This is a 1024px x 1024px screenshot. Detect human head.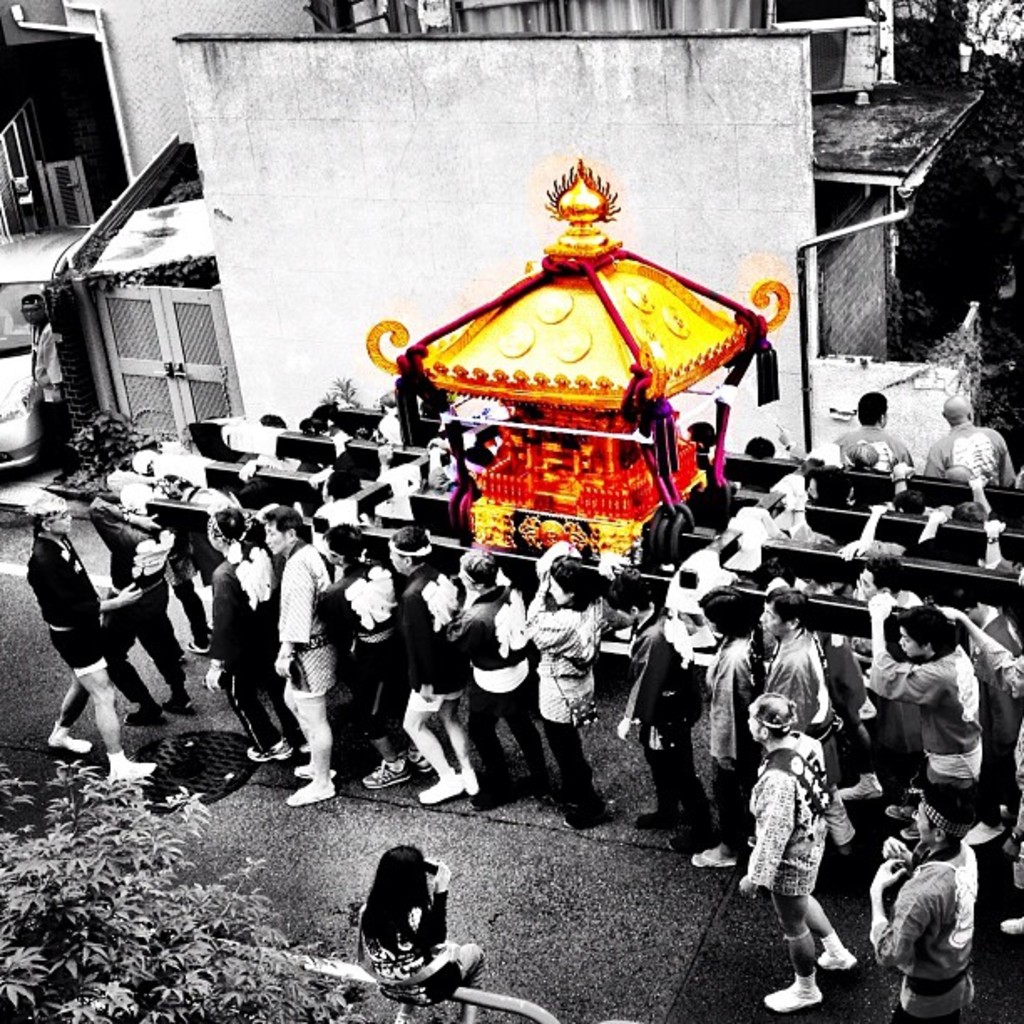
locate(686, 417, 726, 447).
